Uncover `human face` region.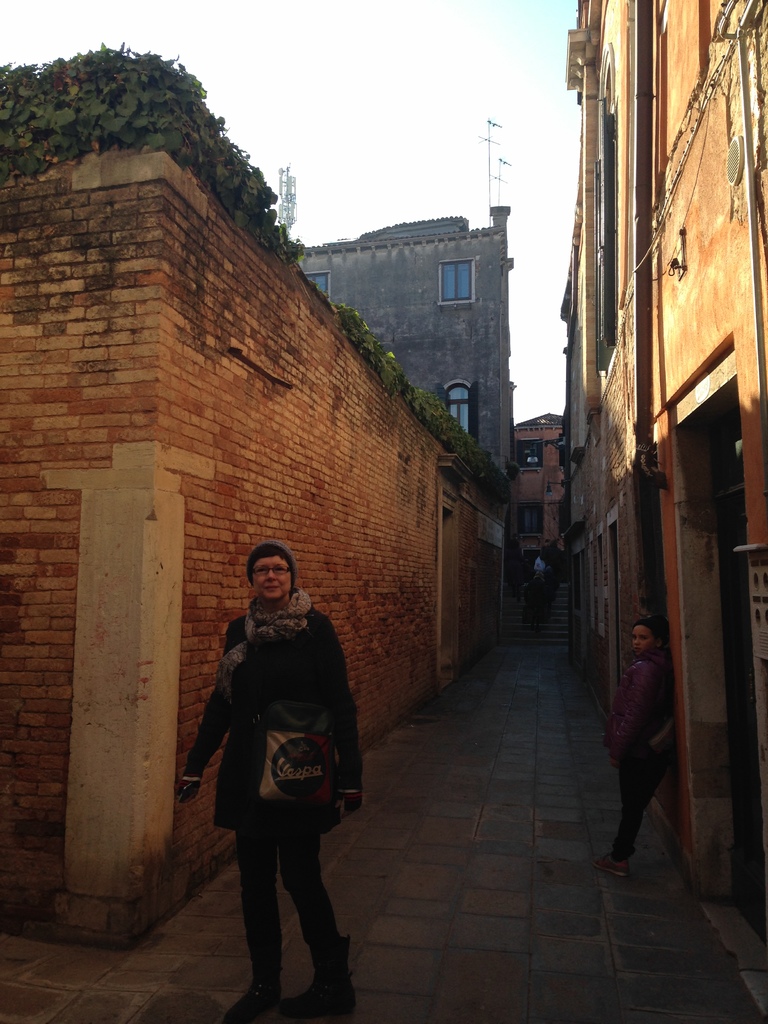
Uncovered: <region>253, 551, 294, 596</region>.
